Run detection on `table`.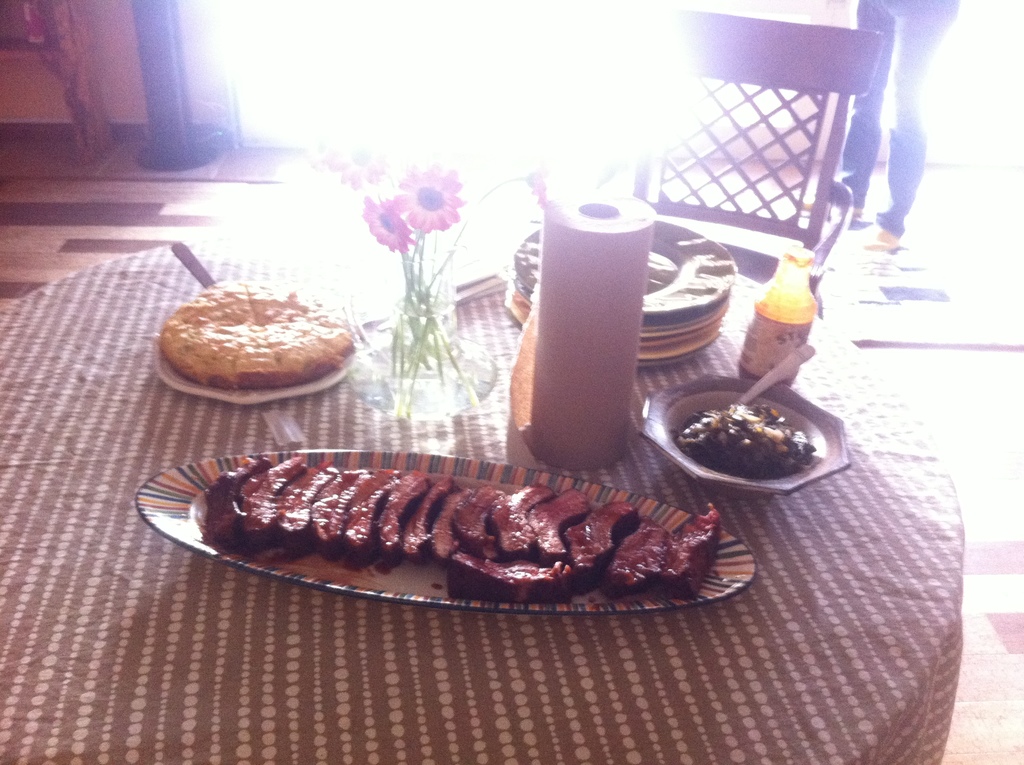
Result: 0 192 1020 730.
